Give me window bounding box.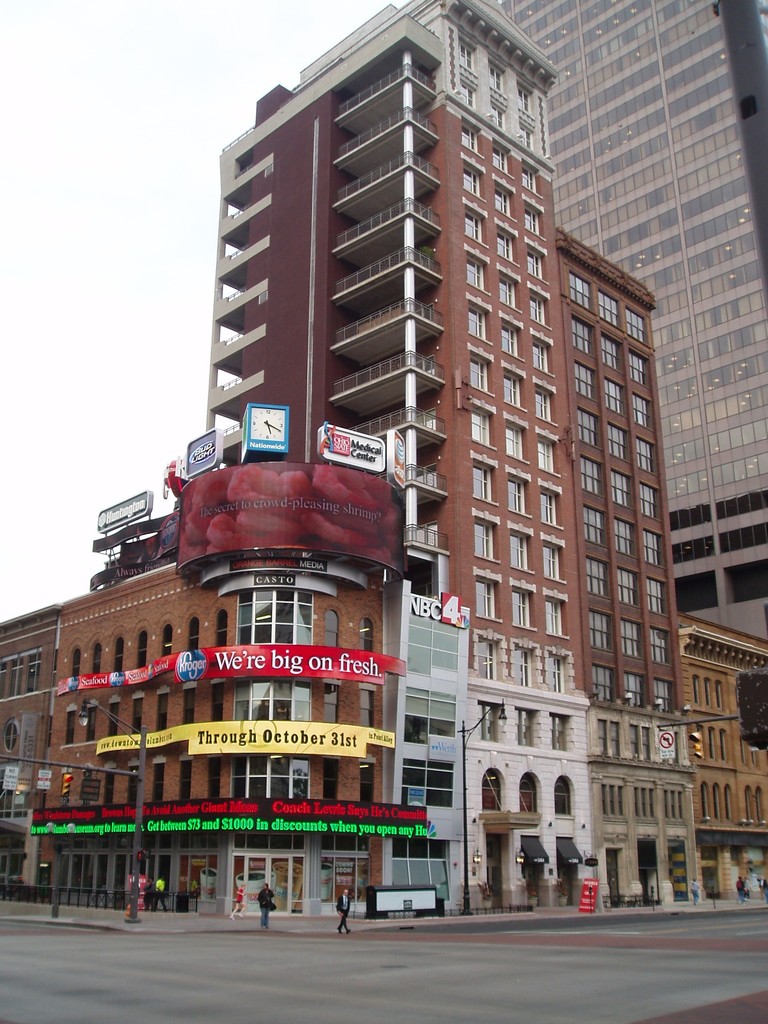
(474,519,494,557).
